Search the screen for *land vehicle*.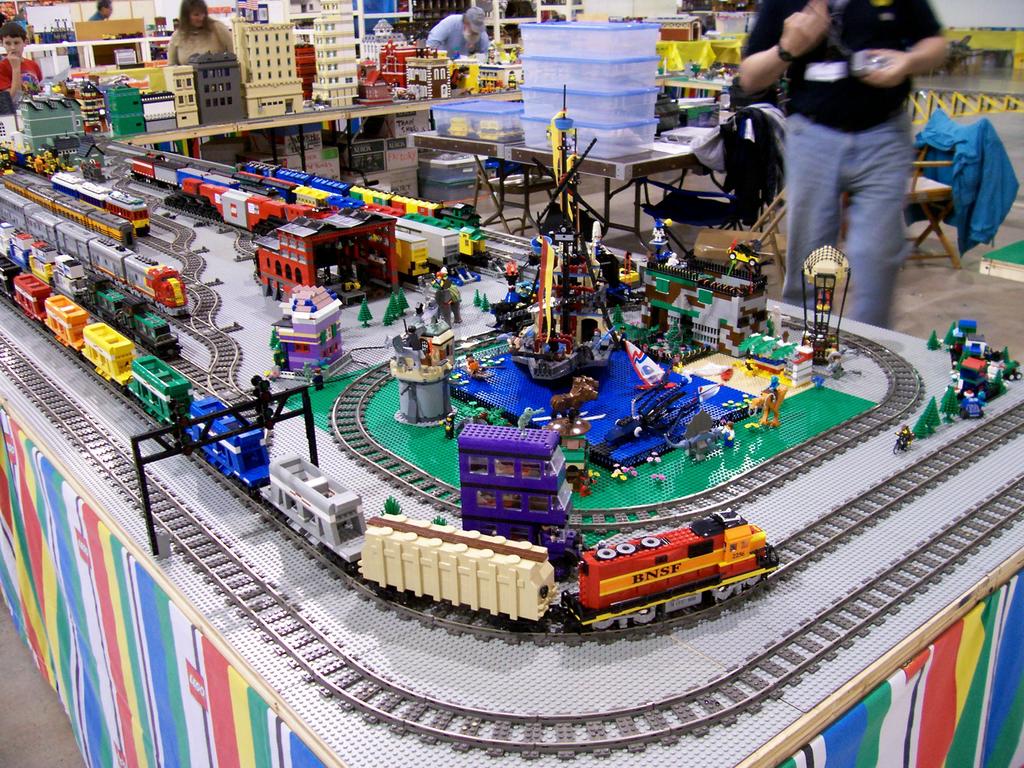
Found at BBox(1, 222, 185, 364).
